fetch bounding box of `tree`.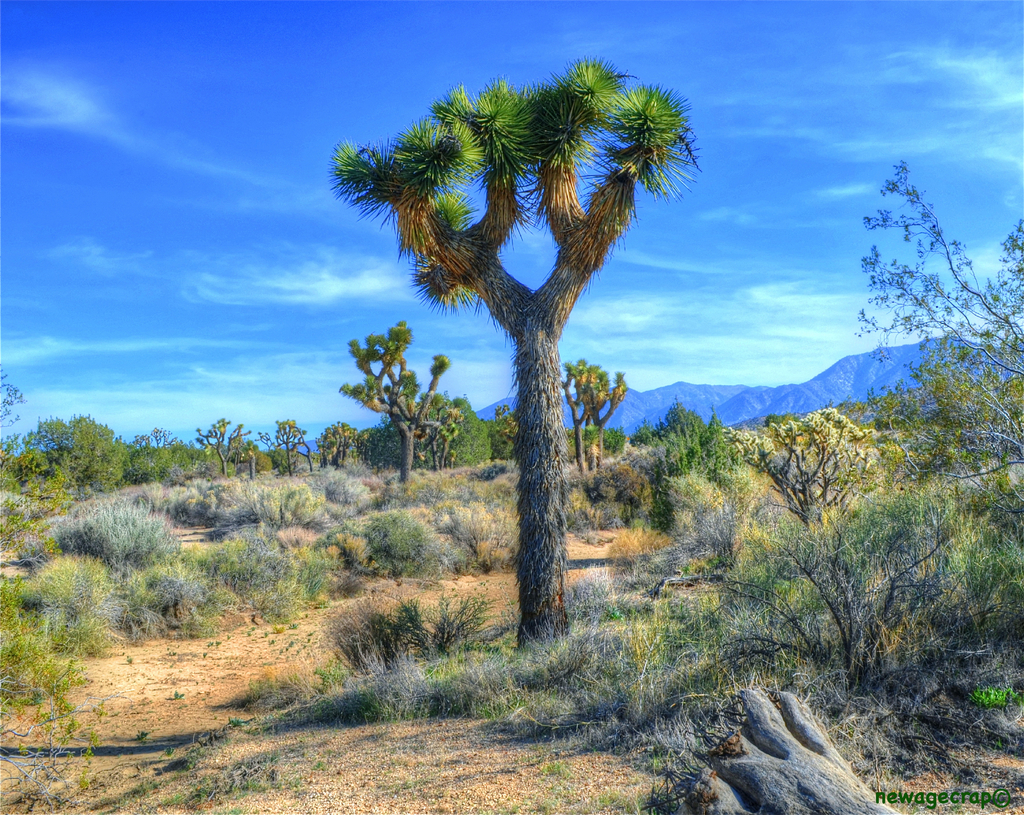
Bbox: (x1=268, y1=409, x2=304, y2=479).
